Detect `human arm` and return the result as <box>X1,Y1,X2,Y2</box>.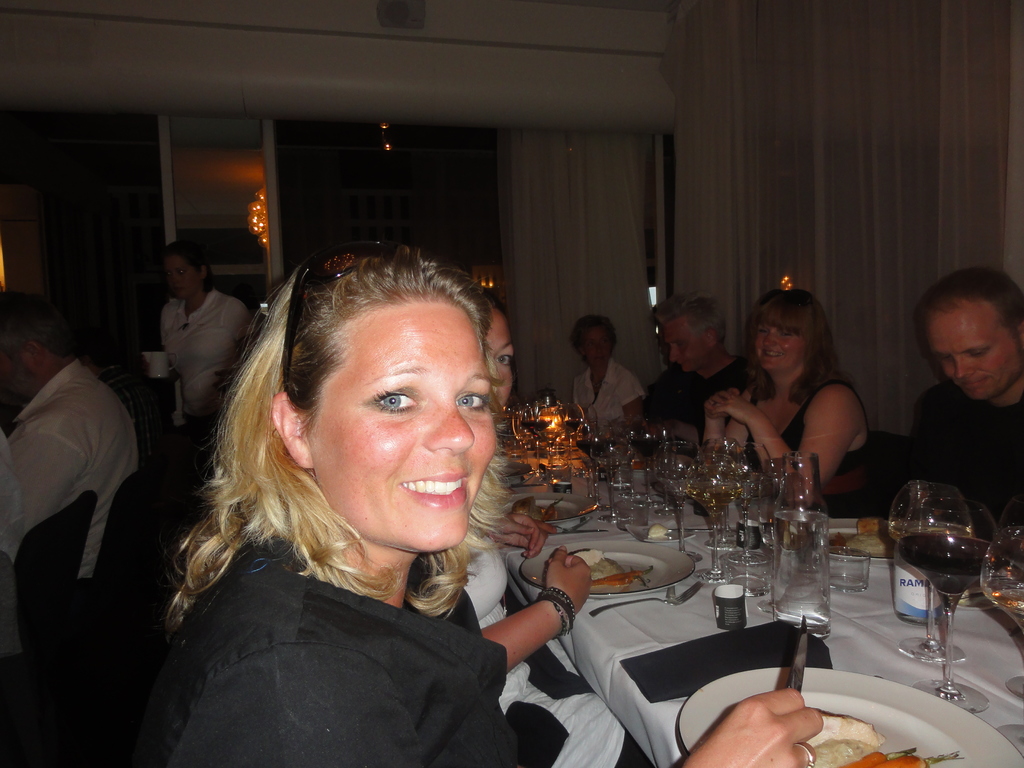
<box>220,302,257,348</box>.
